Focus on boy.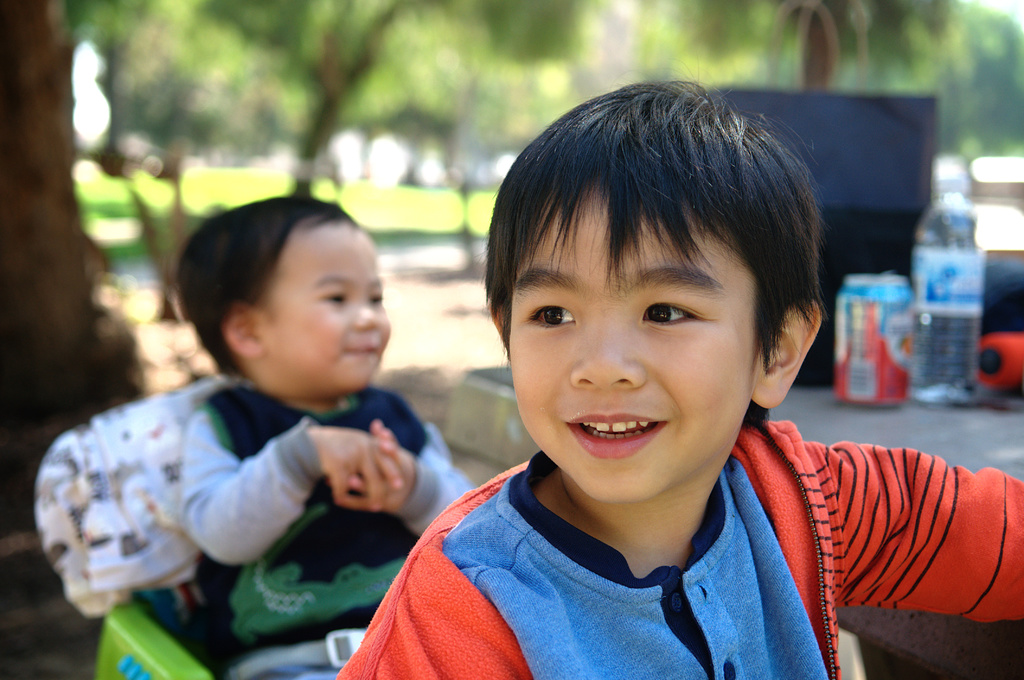
Focused at l=335, t=73, r=1023, b=679.
